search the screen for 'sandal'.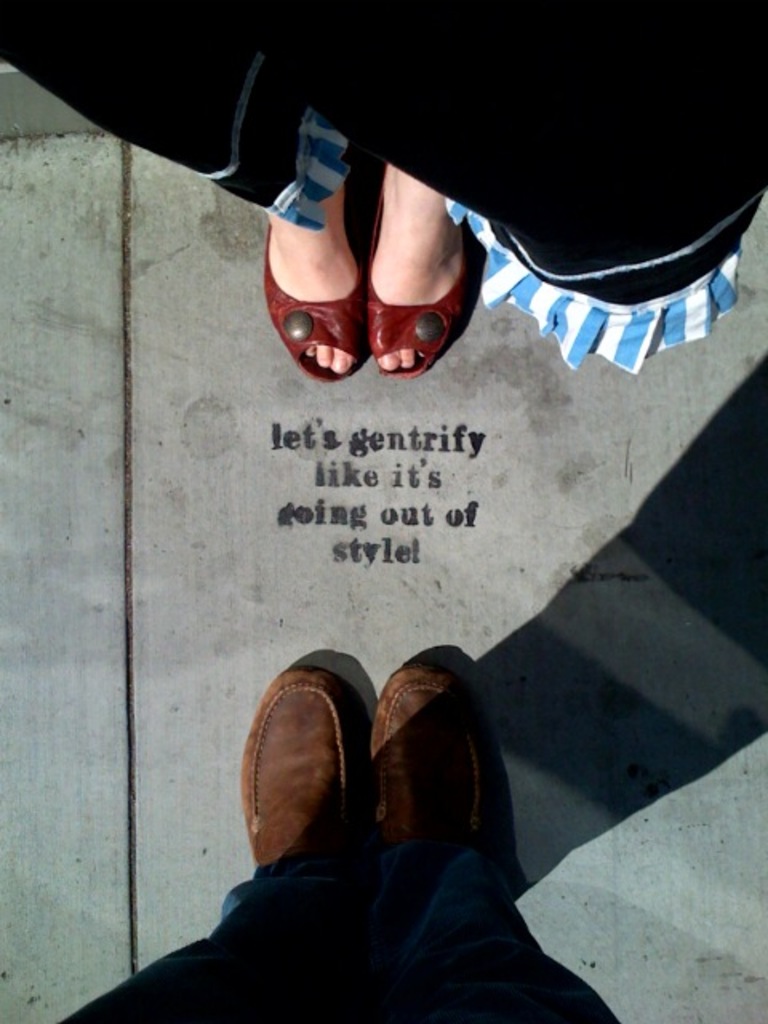
Found at <box>267,226,362,386</box>.
